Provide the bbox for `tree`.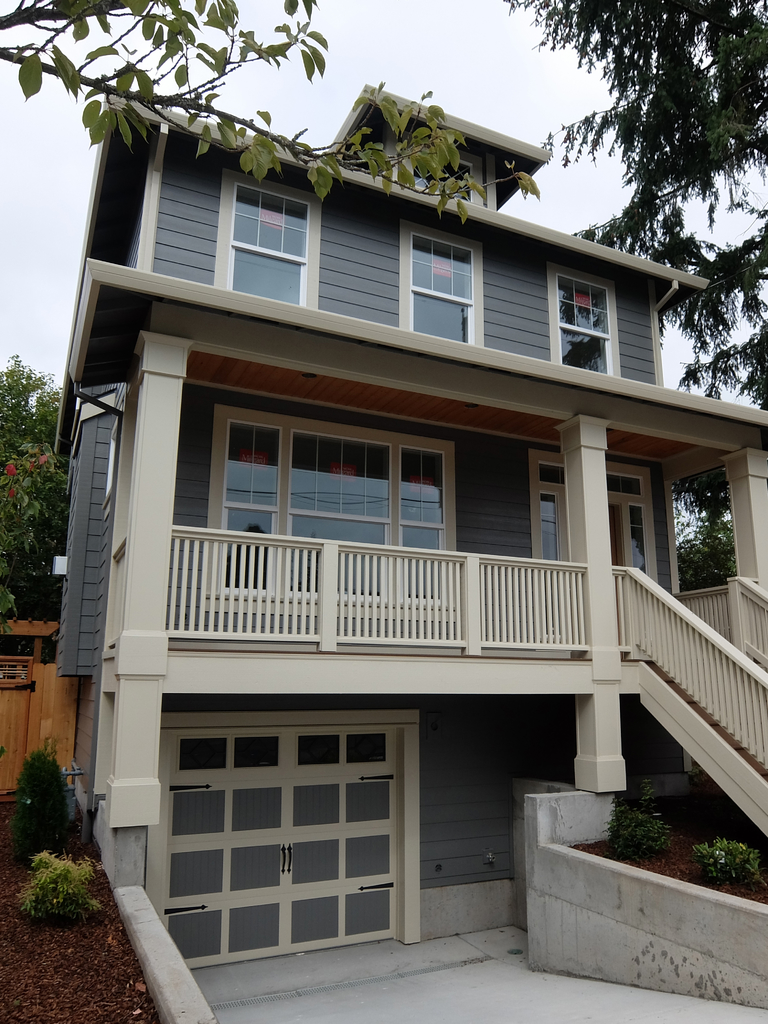
box=[0, 354, 76, 614].
